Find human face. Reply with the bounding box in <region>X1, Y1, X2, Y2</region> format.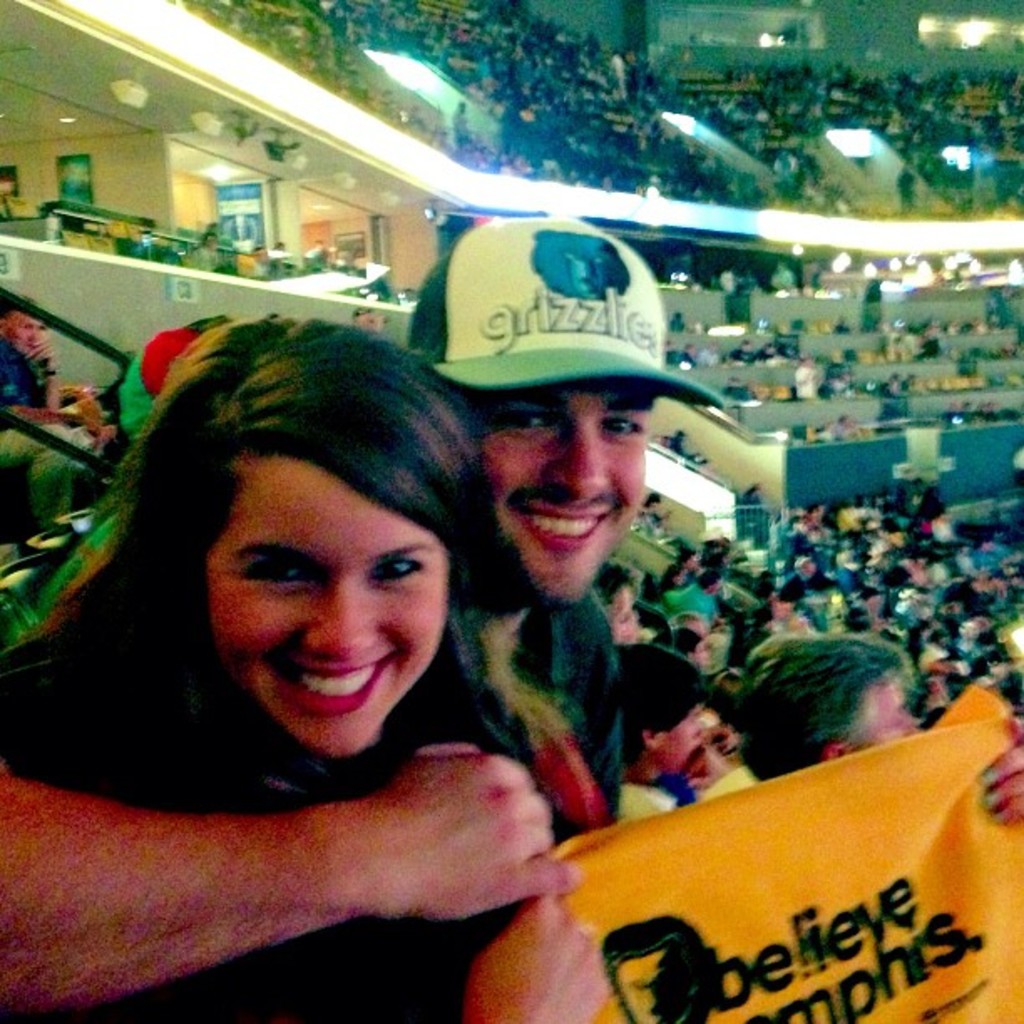
<region>862, 669, 917, 743</region>.
